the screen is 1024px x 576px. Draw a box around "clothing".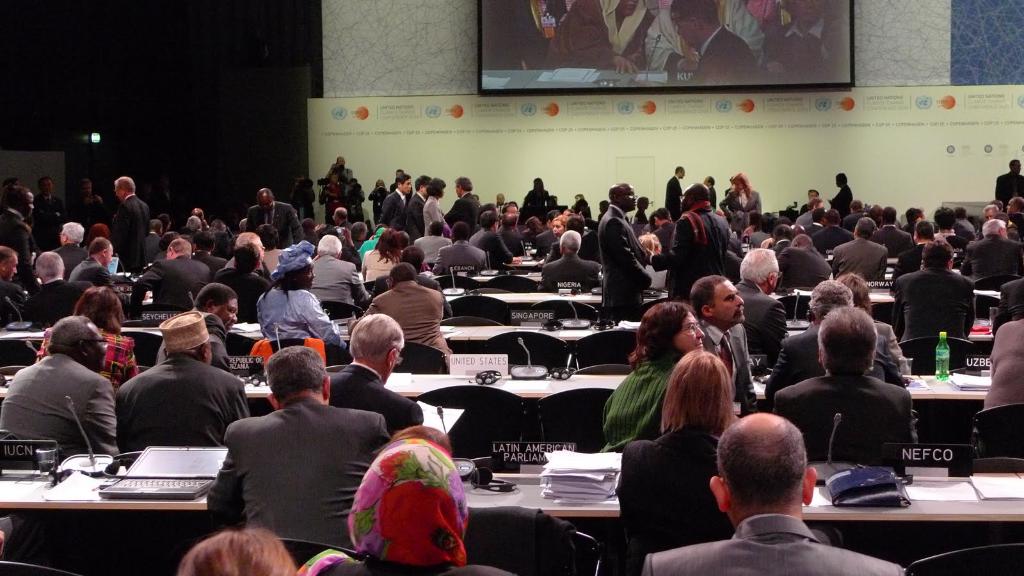
bbox=[366, 271, 451, 364].
